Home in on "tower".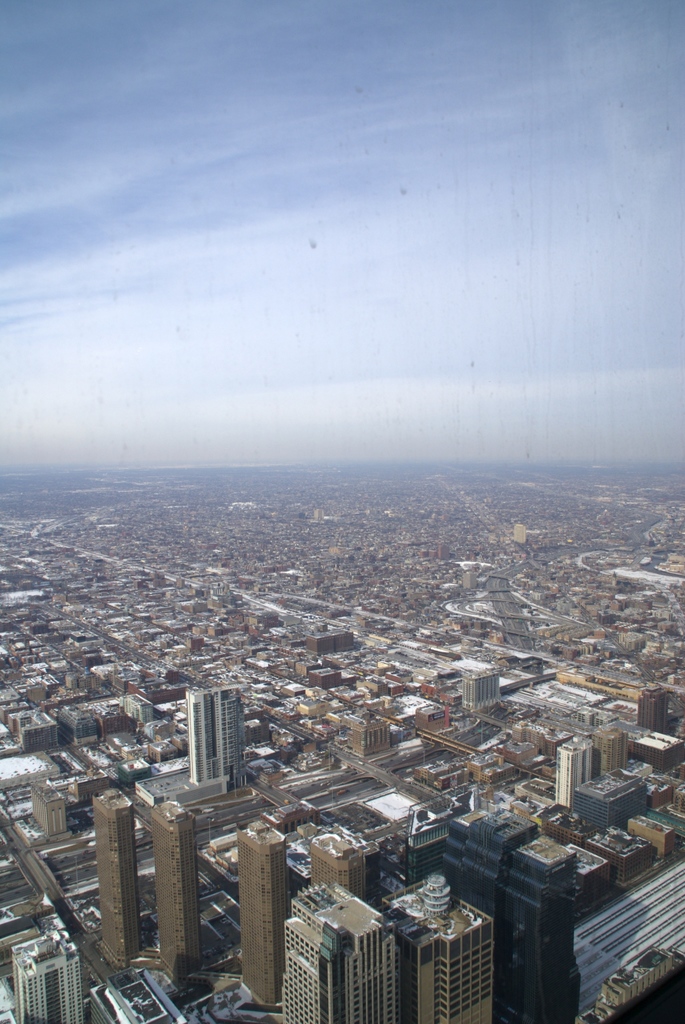
Homed in at detection(377, 872, 492, 1023).
